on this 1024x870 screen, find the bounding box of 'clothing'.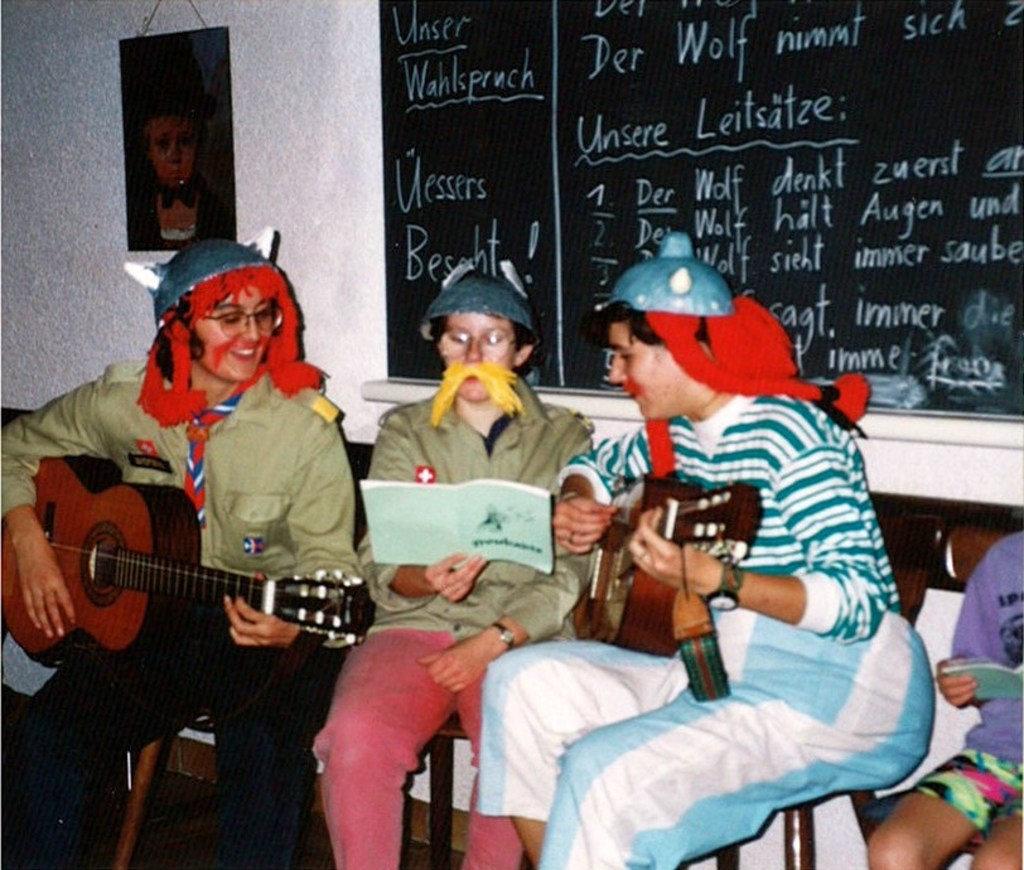
Bounding box: <box>918,749,1023,846</box>.
